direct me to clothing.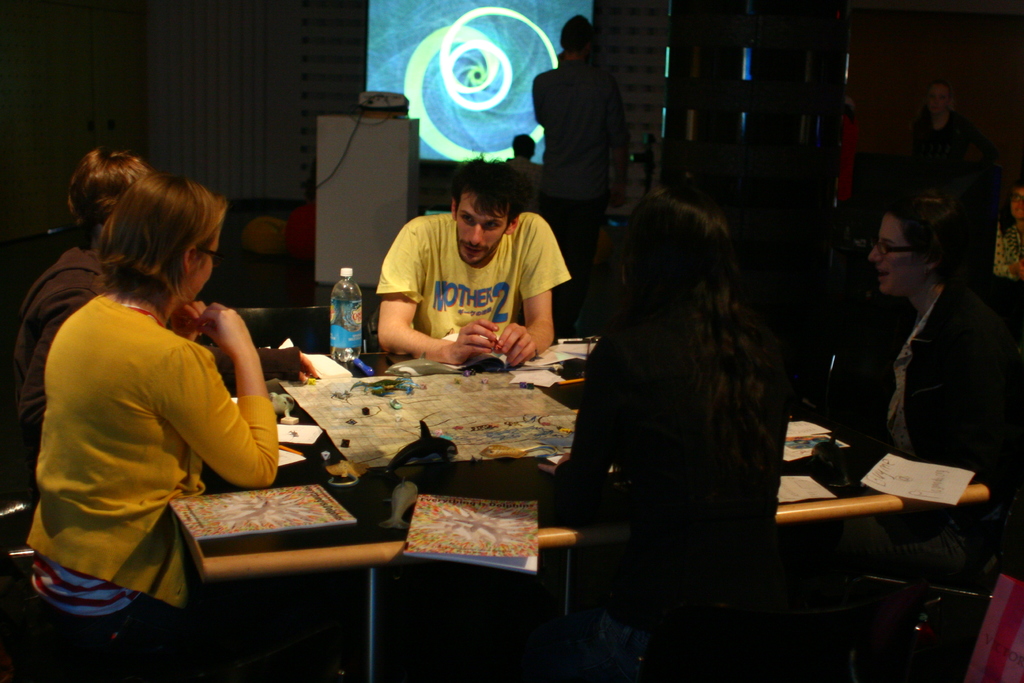
Direction: <bbox>837, 229, 1007, 491</bbox>.
